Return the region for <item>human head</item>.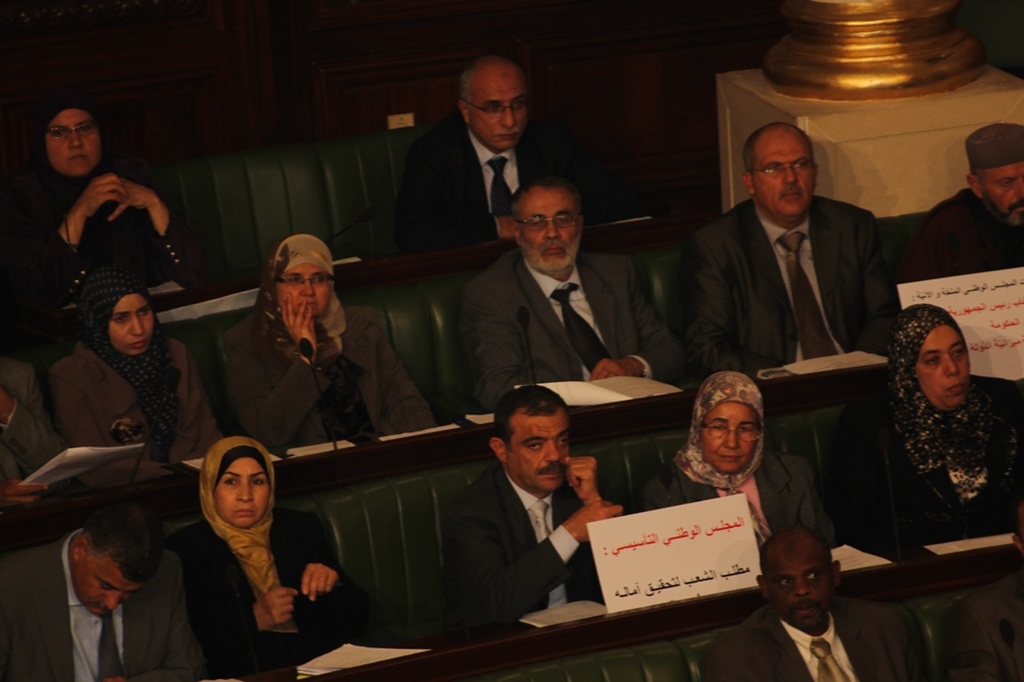
<region>29, 96, 105, 179</region>.
